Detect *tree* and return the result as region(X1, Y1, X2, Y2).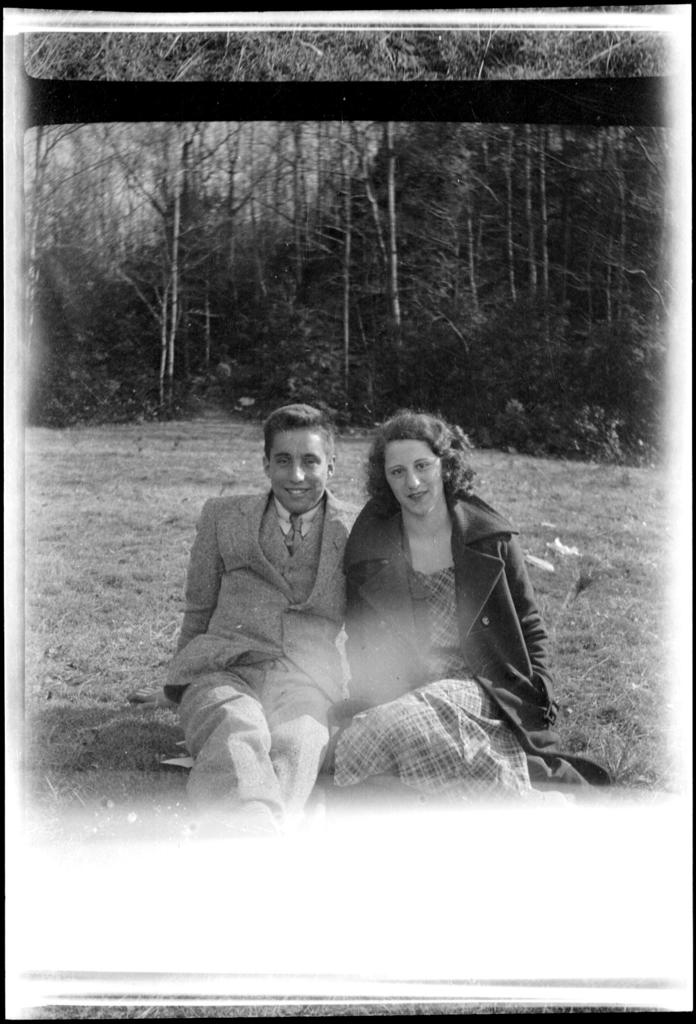
region(376, 6, 557, 423).
